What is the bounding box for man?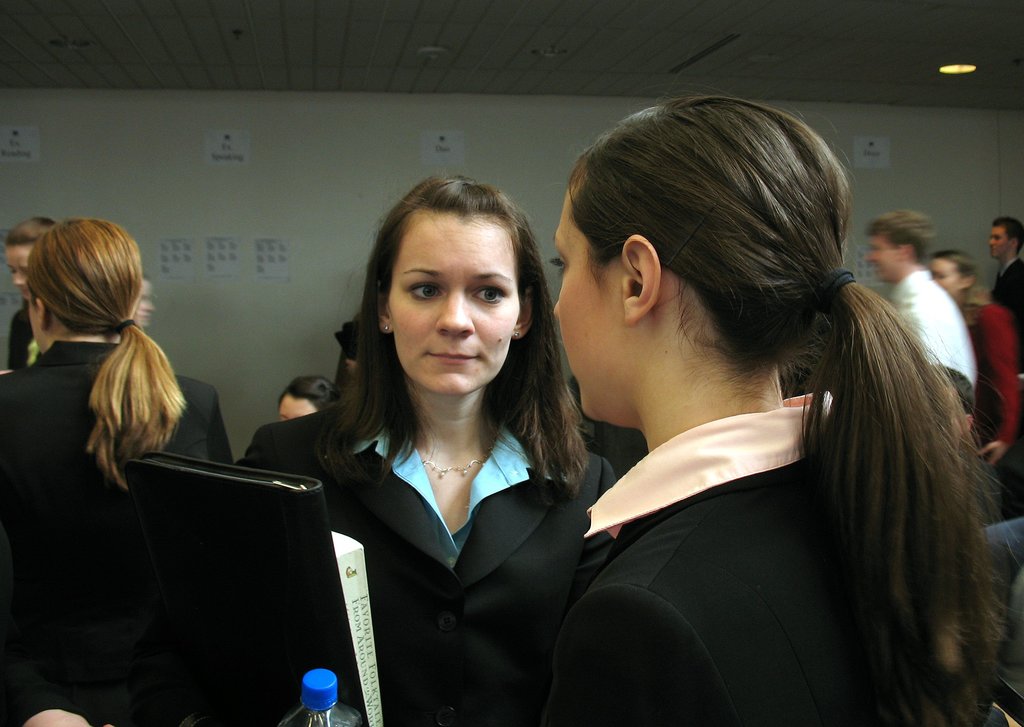
981, 206, 1023, 354.
